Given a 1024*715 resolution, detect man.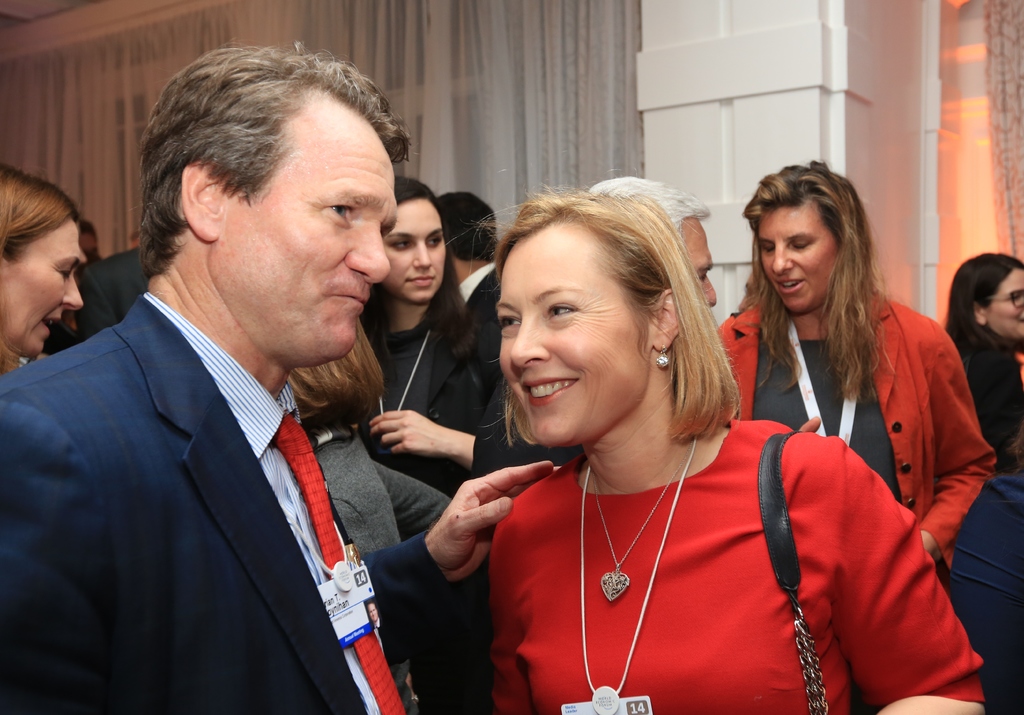
(left=465, top=176, right=722, bottom=714).
